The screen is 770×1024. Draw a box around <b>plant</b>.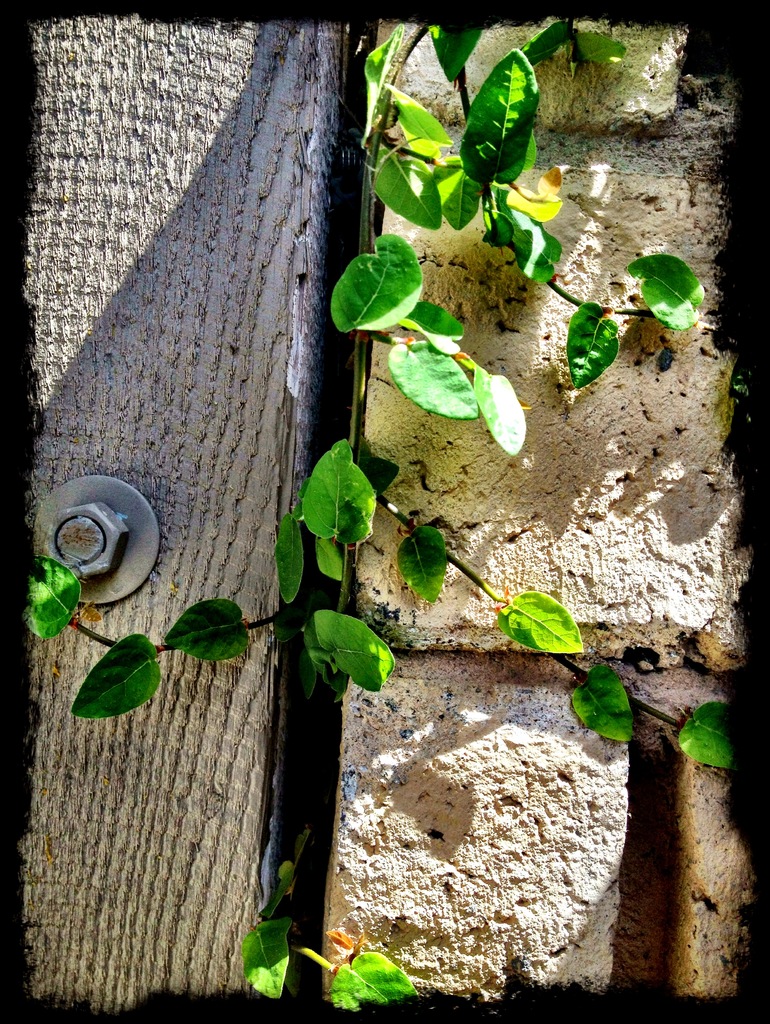
left=102, top=0, right=748, bottom=956.
